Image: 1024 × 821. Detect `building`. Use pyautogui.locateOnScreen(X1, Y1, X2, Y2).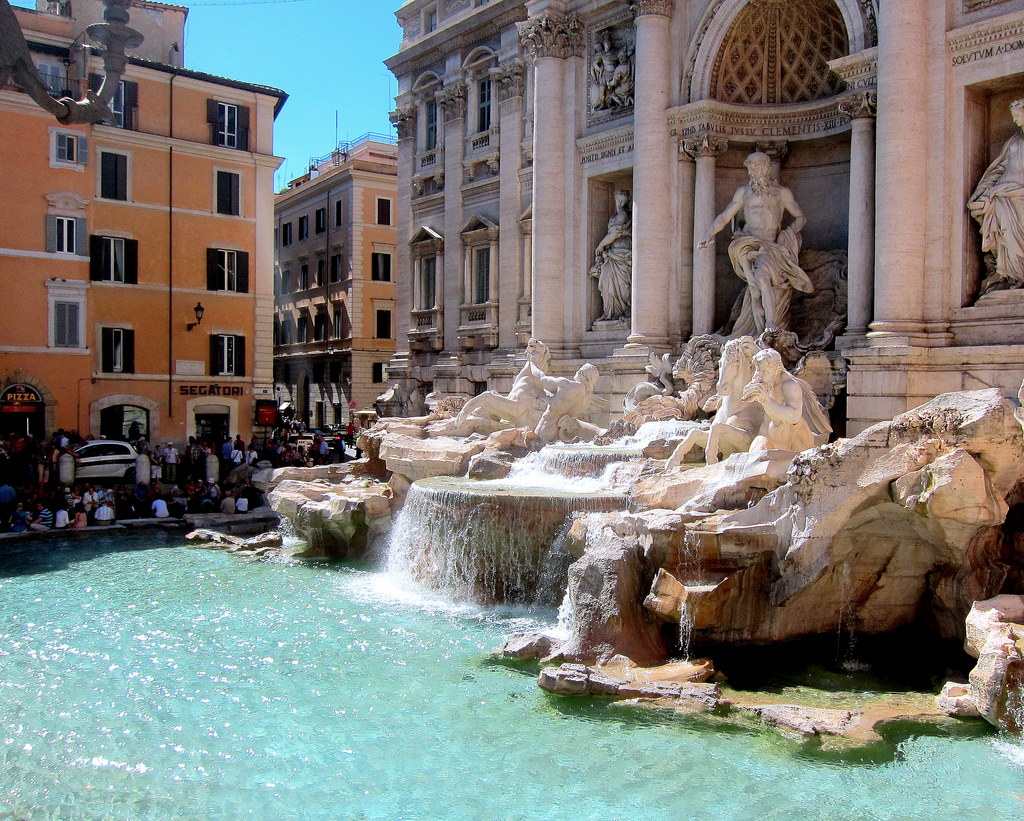
pyautogui.locateOnScreen(0, 0, 291, 475).
